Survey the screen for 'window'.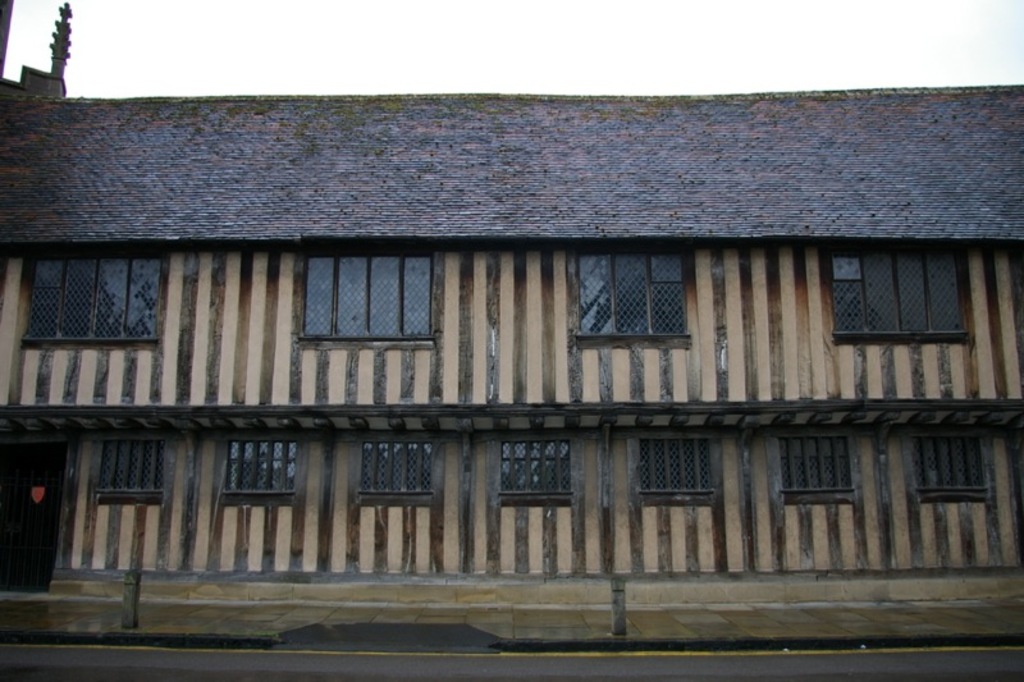
Survey found: left=772, top=429, right=860, bottom=499.
